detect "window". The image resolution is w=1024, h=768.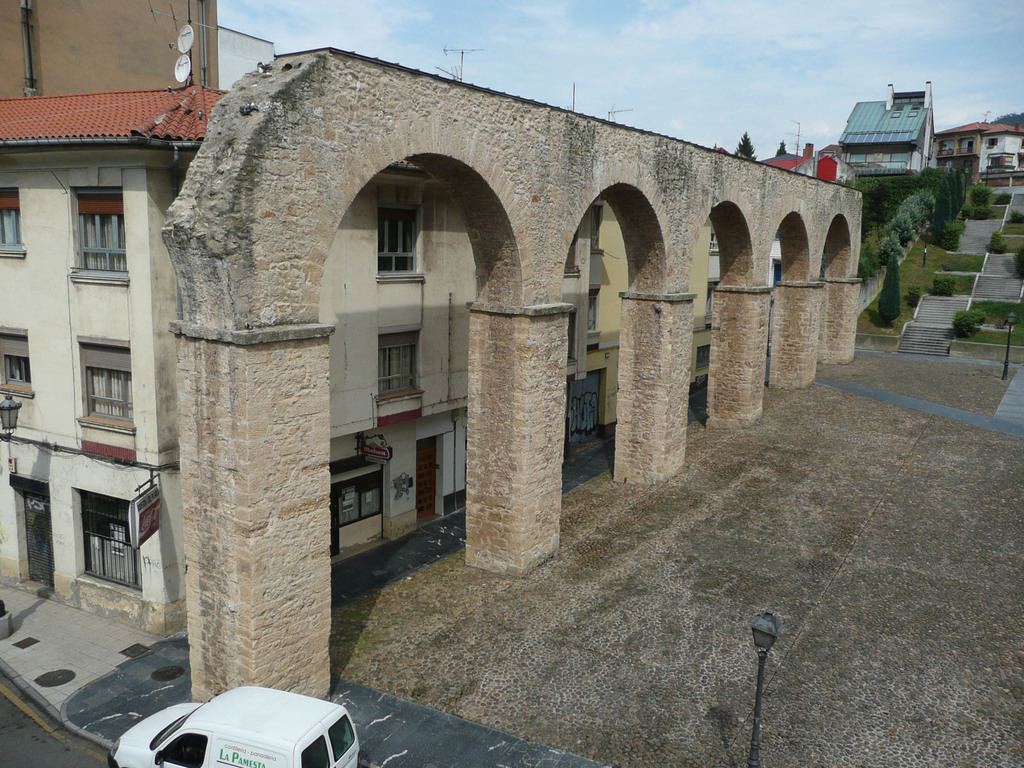
939, 141, 959, 157.
